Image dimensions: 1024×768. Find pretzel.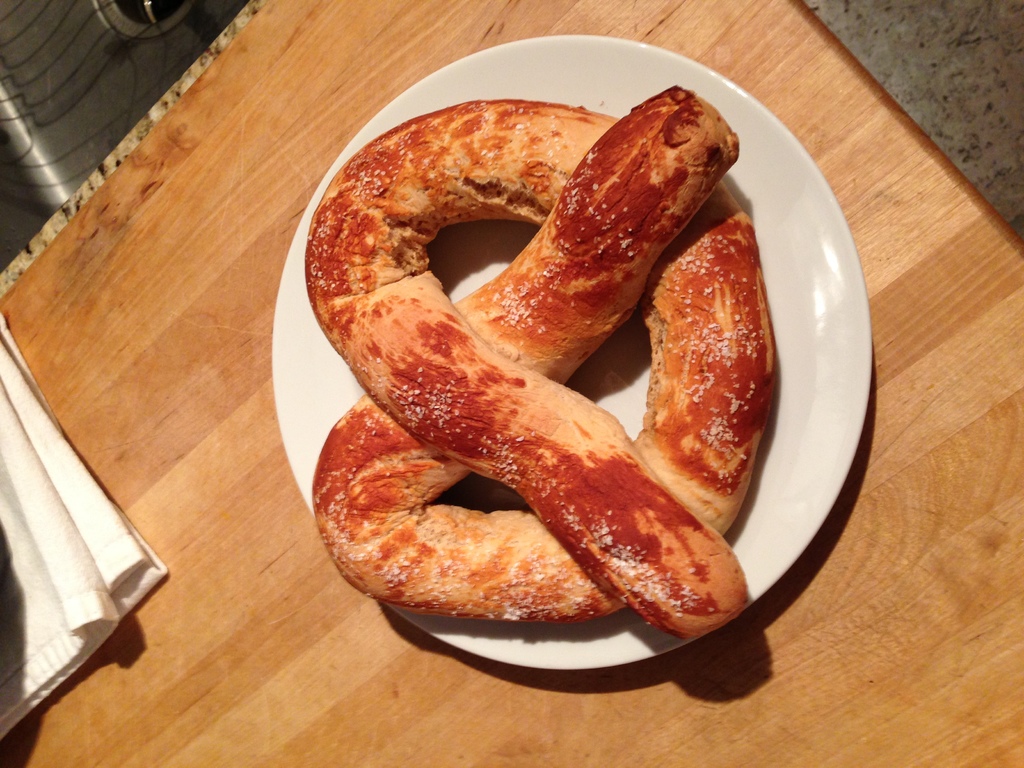
l=304, t=78, r=780, b=641.
